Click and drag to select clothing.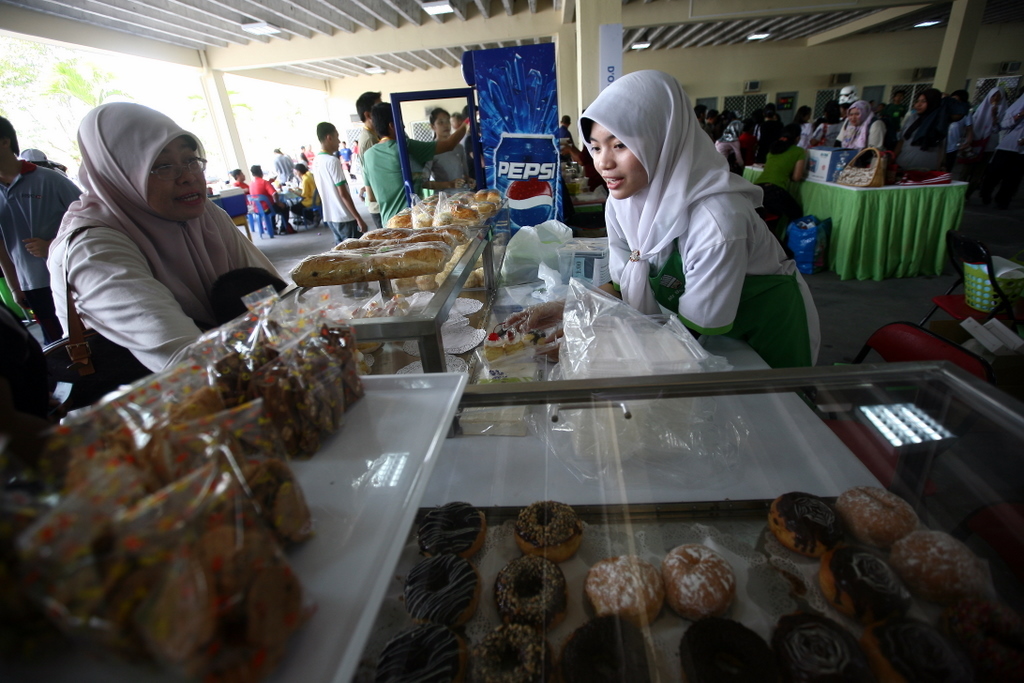
Selection: box(436, 142, 472, 194).
